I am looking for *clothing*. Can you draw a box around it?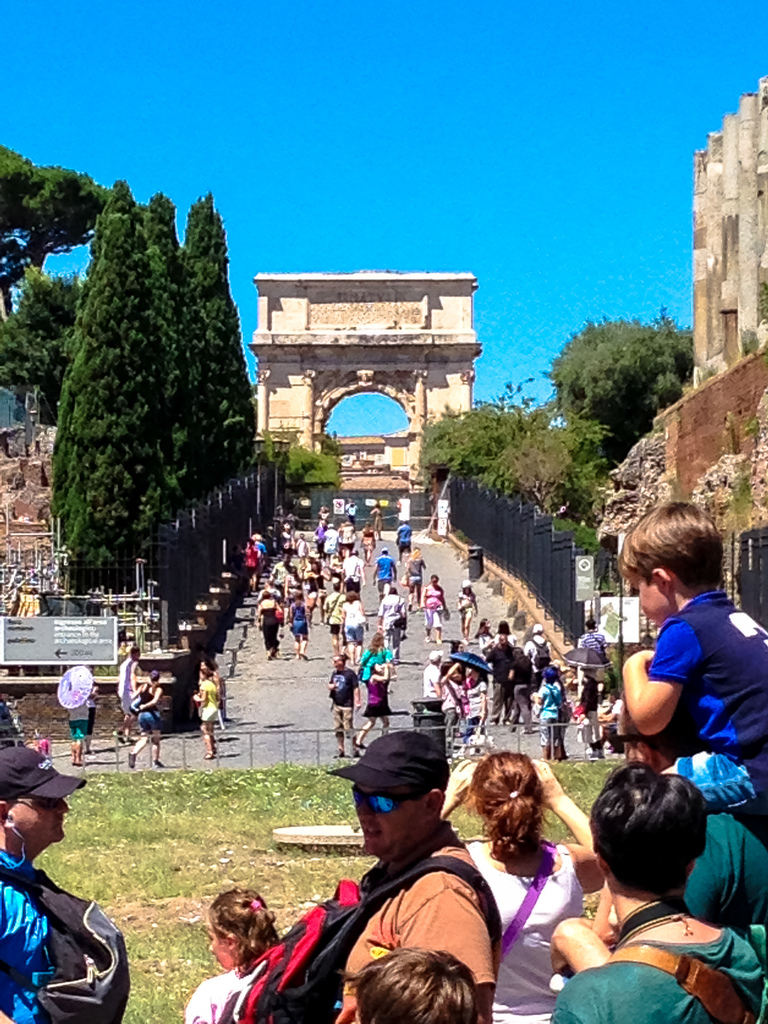
Sure, the bounding box is l=457, t=590, r=472, b=623.
